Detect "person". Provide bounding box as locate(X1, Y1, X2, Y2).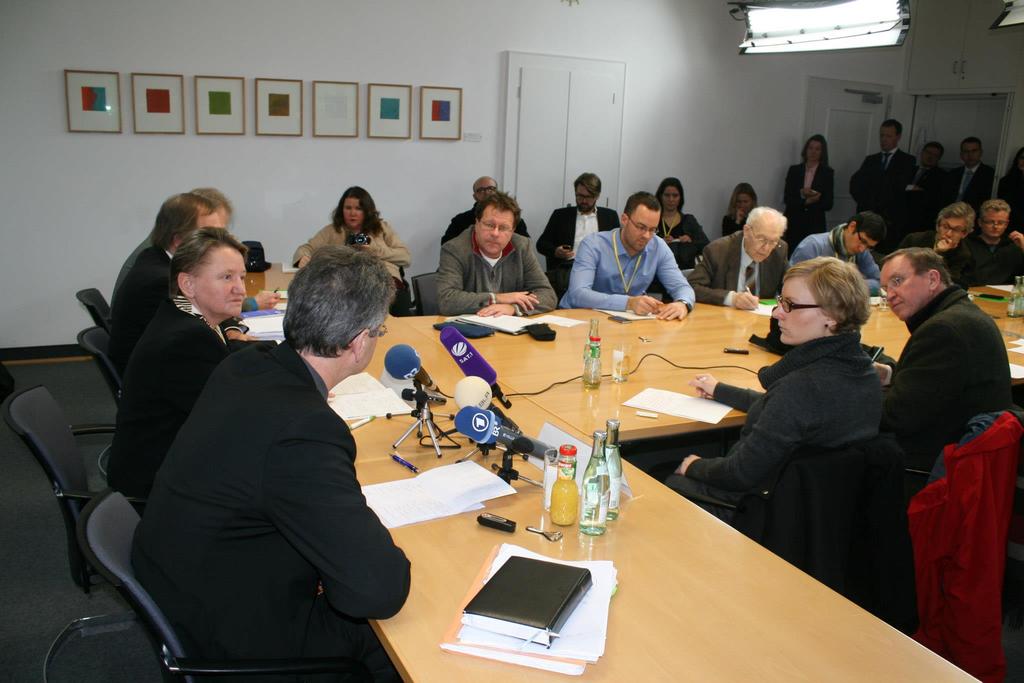
locate(430, 166, 529, 236).
